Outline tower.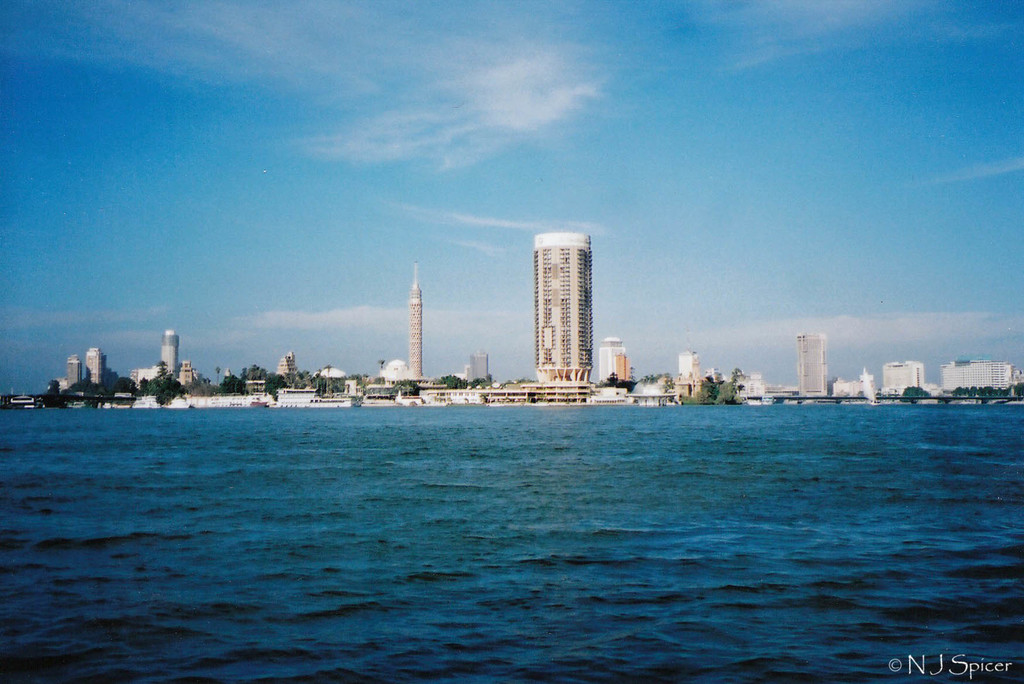
Outline: Rect(90, 346, 108, 392).
